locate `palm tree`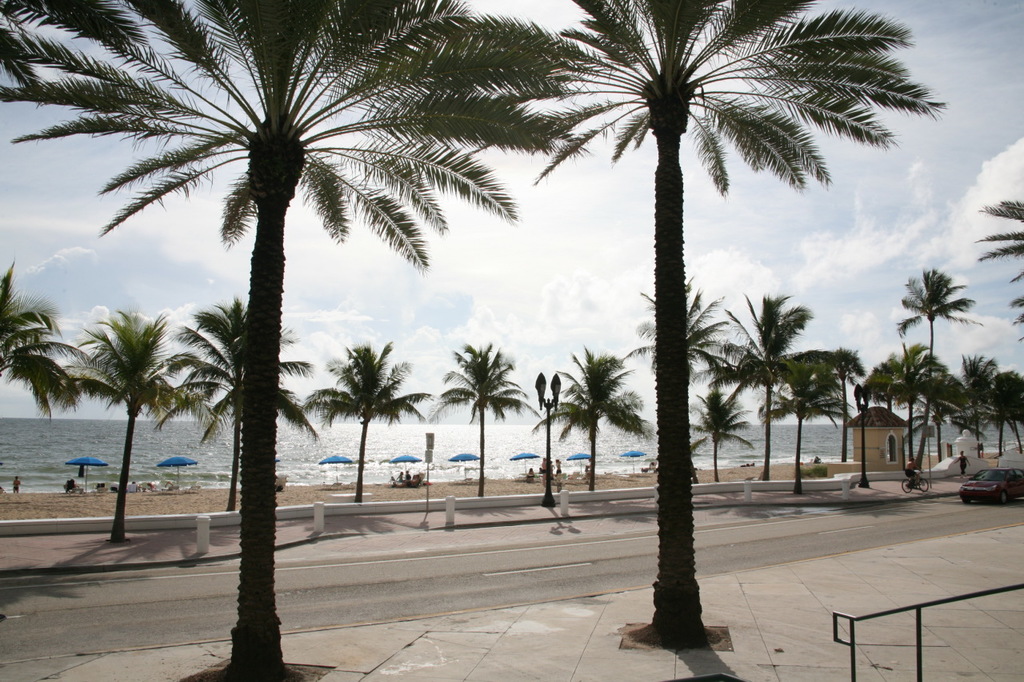
l=58, t=301, r=216, b=537
